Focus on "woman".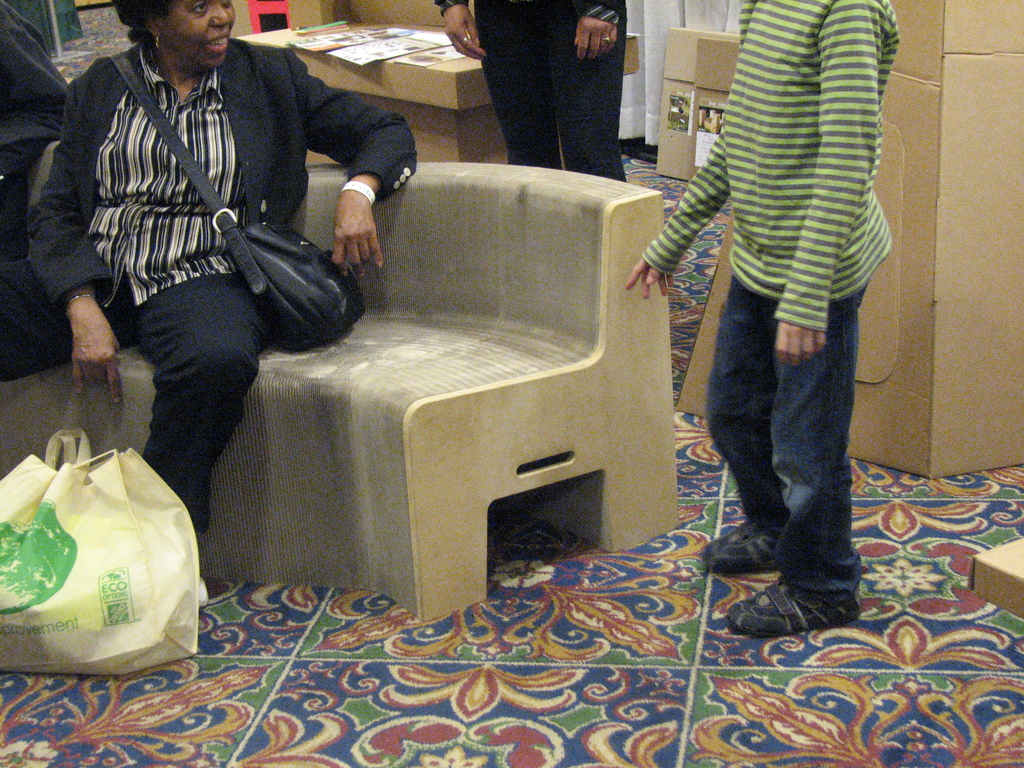
Focused at (left=0, top=0, right=420, bottom=598).
